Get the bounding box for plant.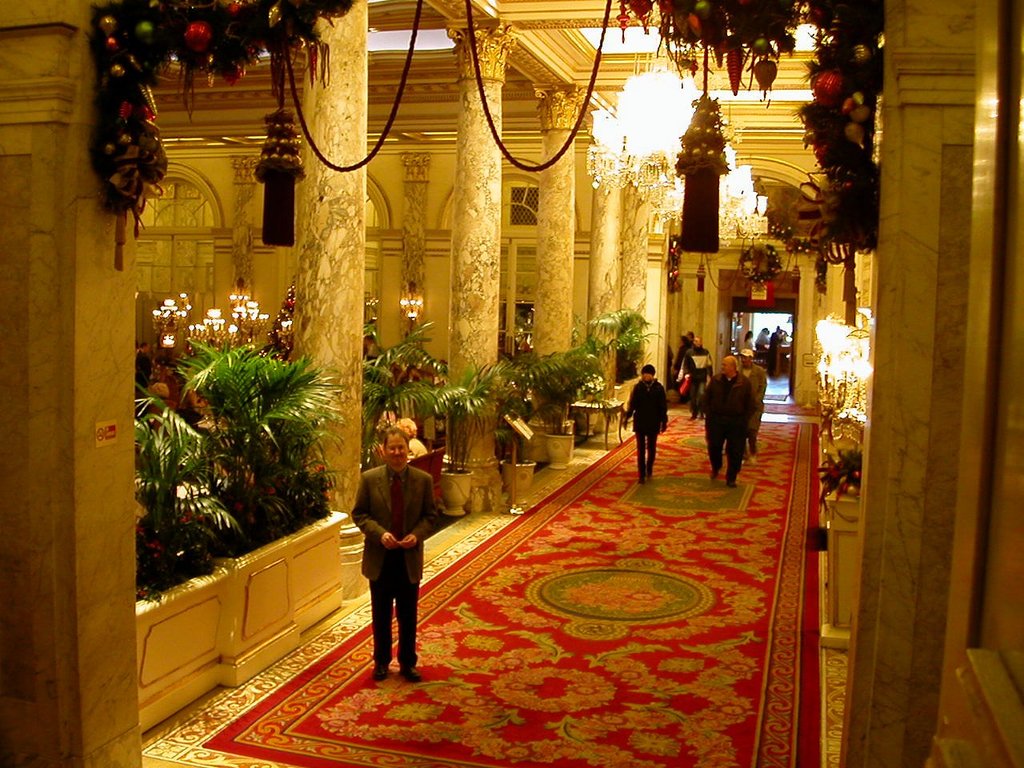
<bbox>358, 314, 444, 480</bbox>.
